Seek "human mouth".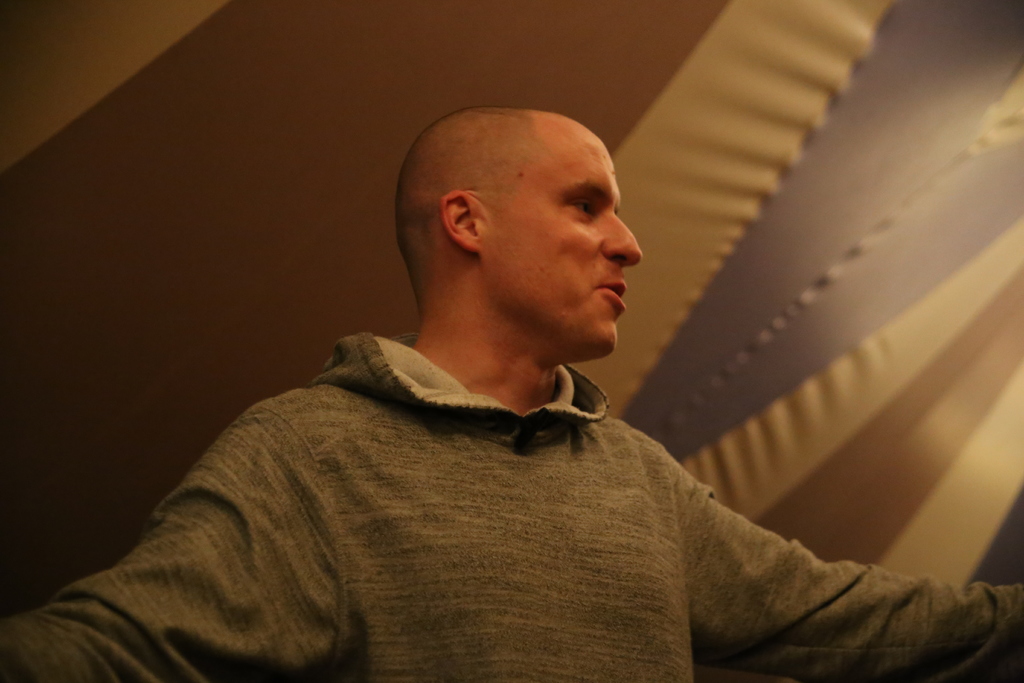
597,281,627,308.
